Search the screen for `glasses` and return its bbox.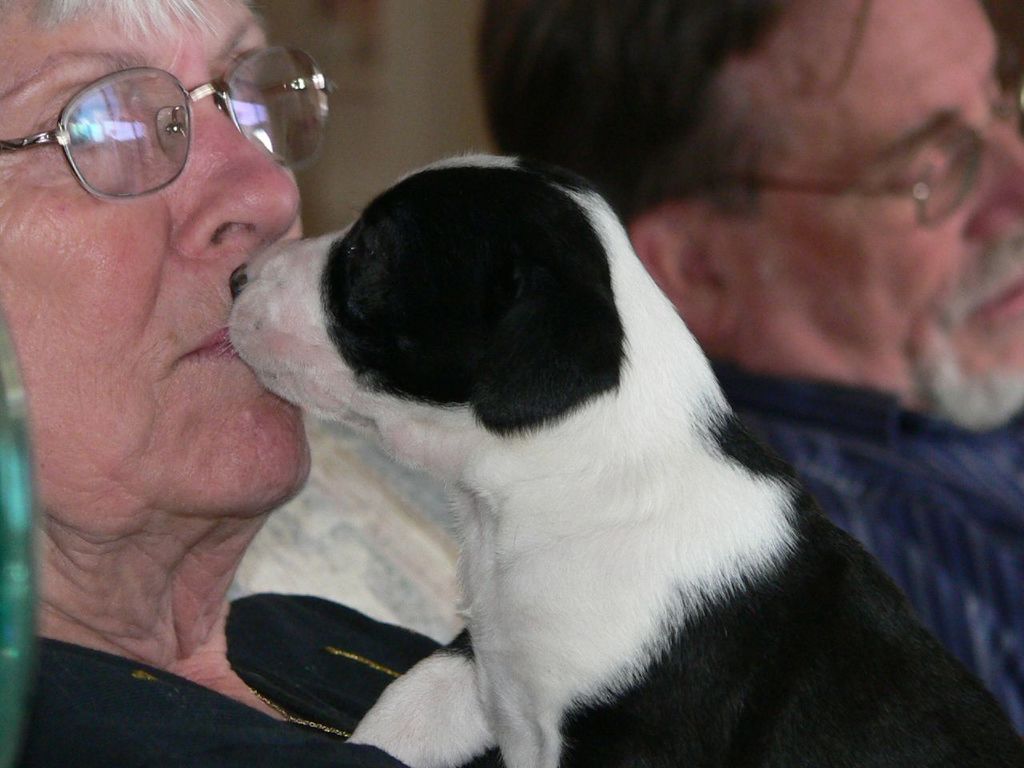
Found: 694:72:1023:226.
